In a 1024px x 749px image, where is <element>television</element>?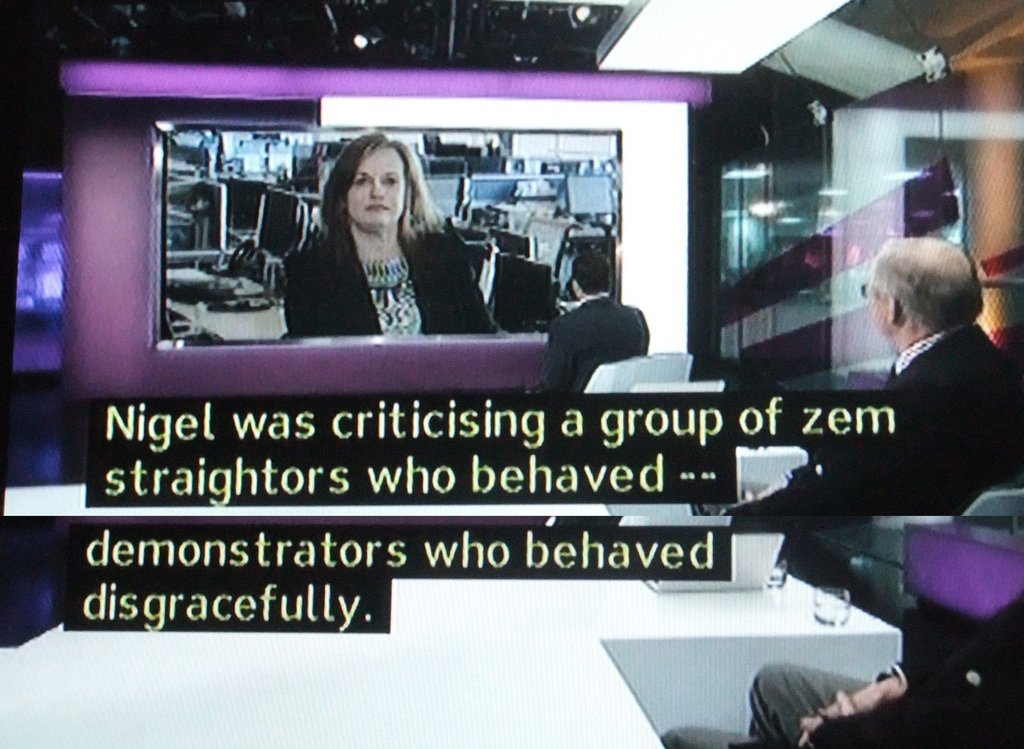
[148, 118, 620, 351].
